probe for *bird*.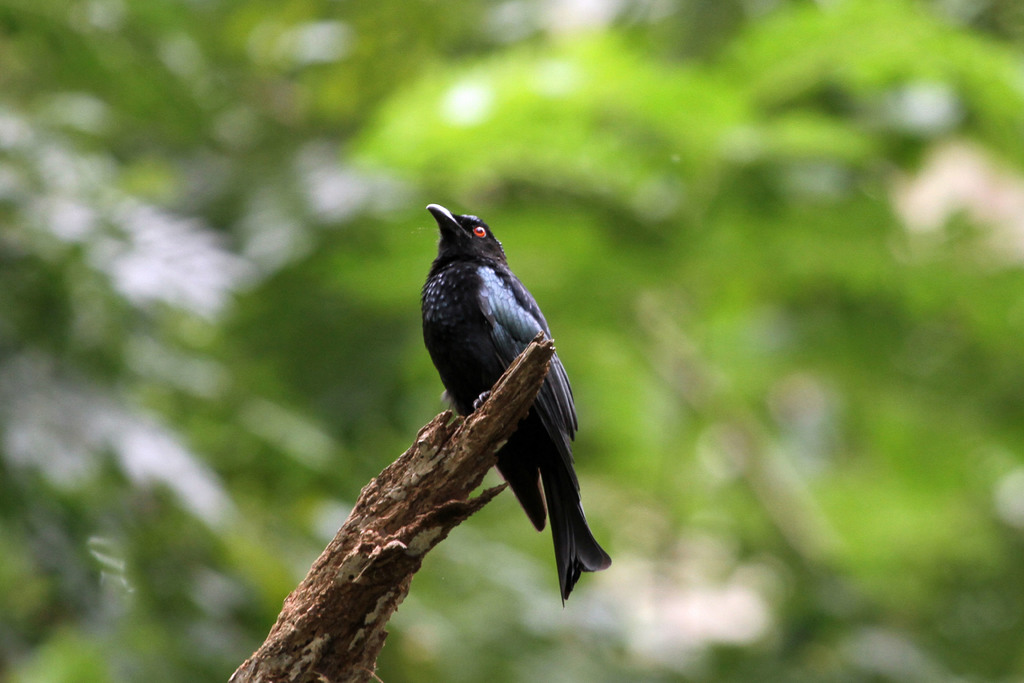
Probe result: box(392, 208, 607, 584).
